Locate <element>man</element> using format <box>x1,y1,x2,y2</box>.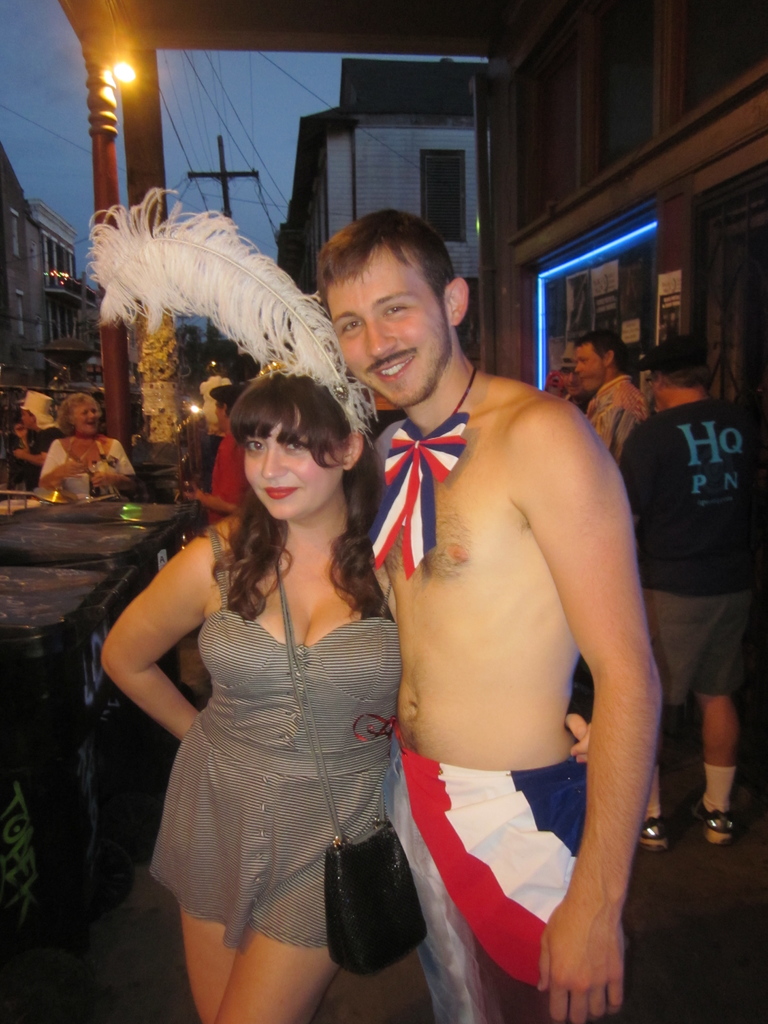
<box>305,198,656,1023</box>.
